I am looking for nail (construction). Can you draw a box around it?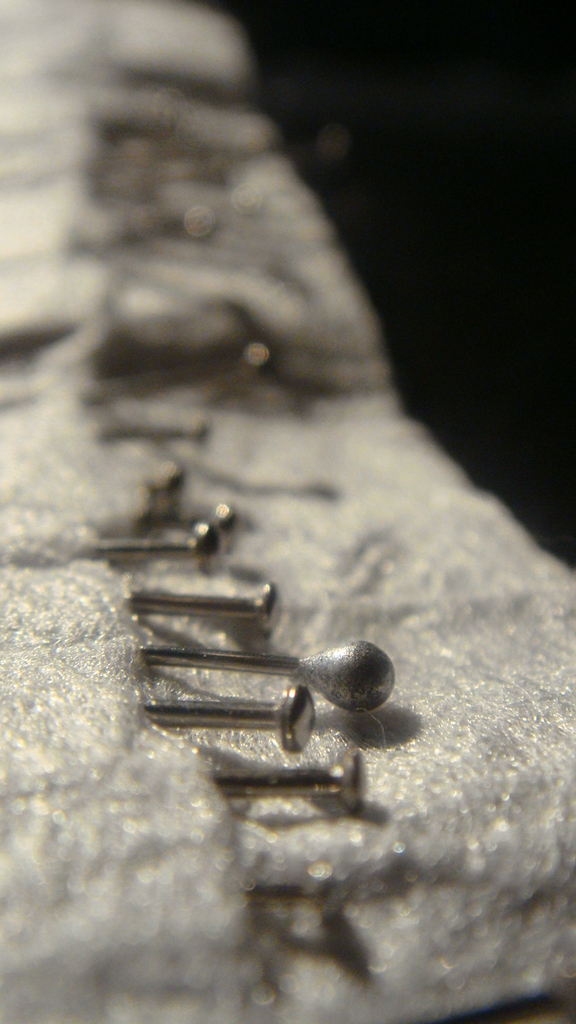
Sure, the bounding box is [left=147, top=687, right=317, bottom=753].
